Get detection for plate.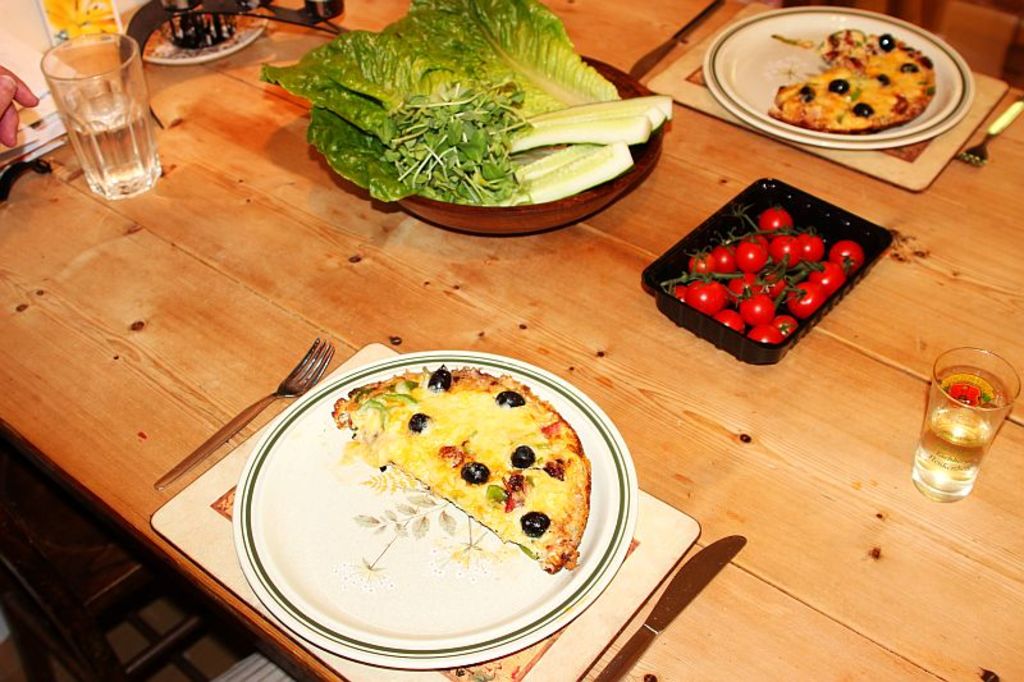
Detection: <bbox>698, 5, 977, 150</bbox>.
